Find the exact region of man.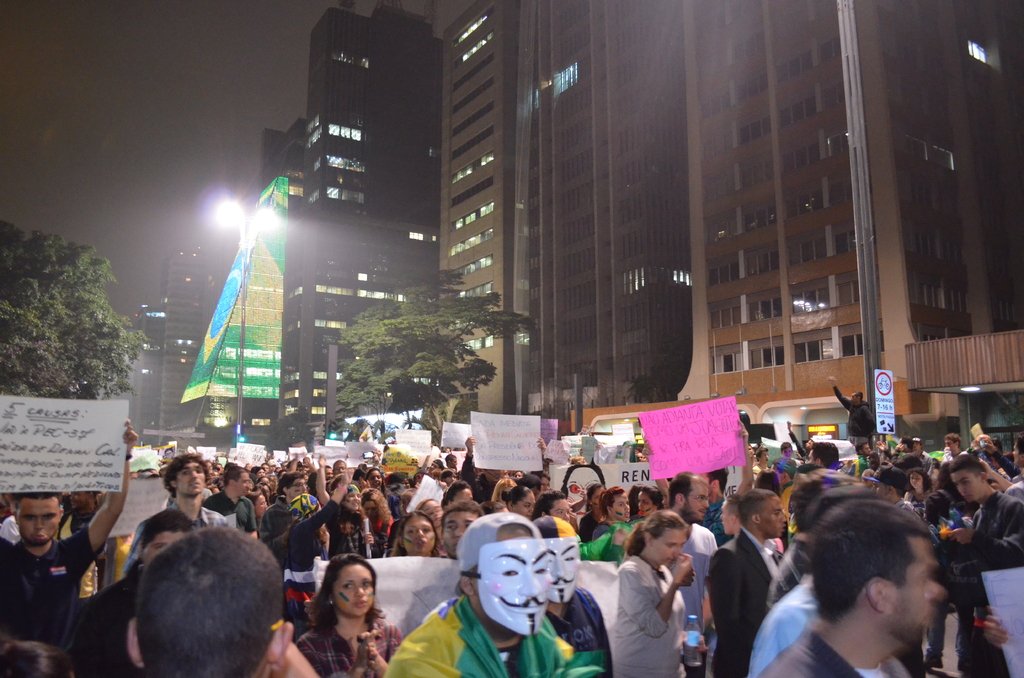
Exact region: [786,418,812,456].
